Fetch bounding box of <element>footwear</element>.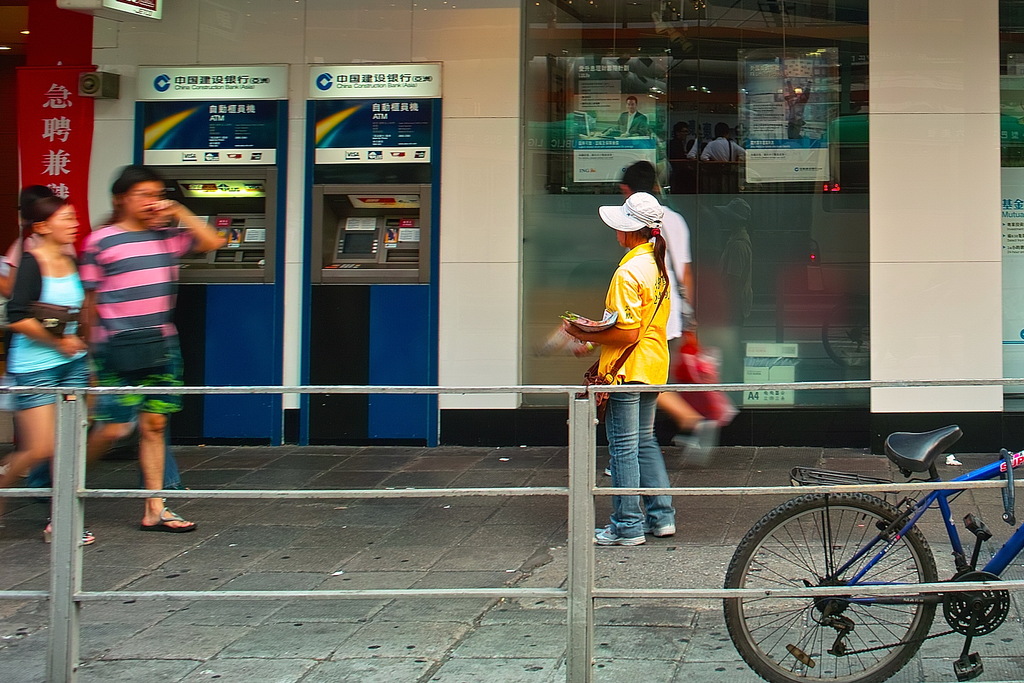
Bbox: [left=602, top=468, right=612, bottom=475].
